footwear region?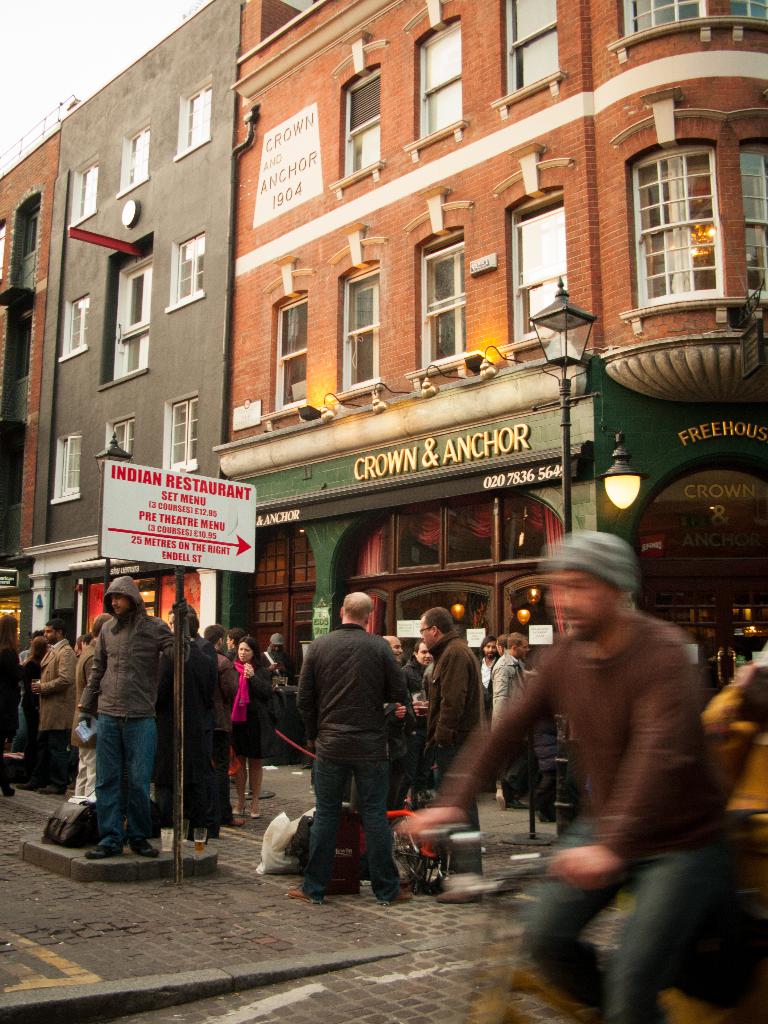
Rect(127, 836, 181, 858)
